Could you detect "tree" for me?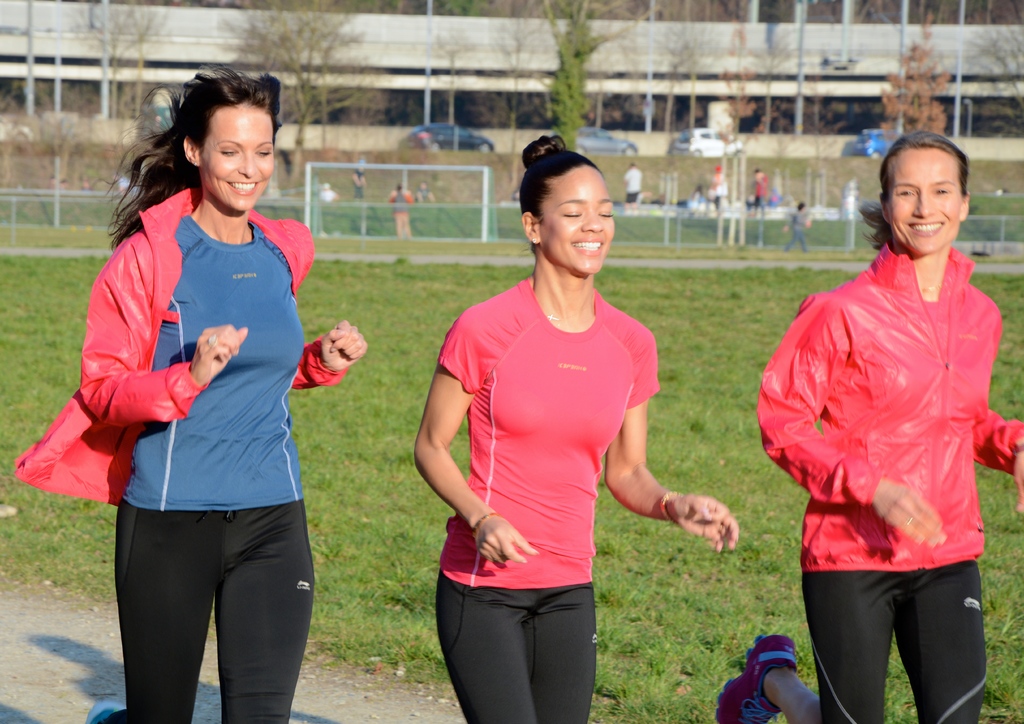
Detection result: box=[884, 10, 951, 142].
